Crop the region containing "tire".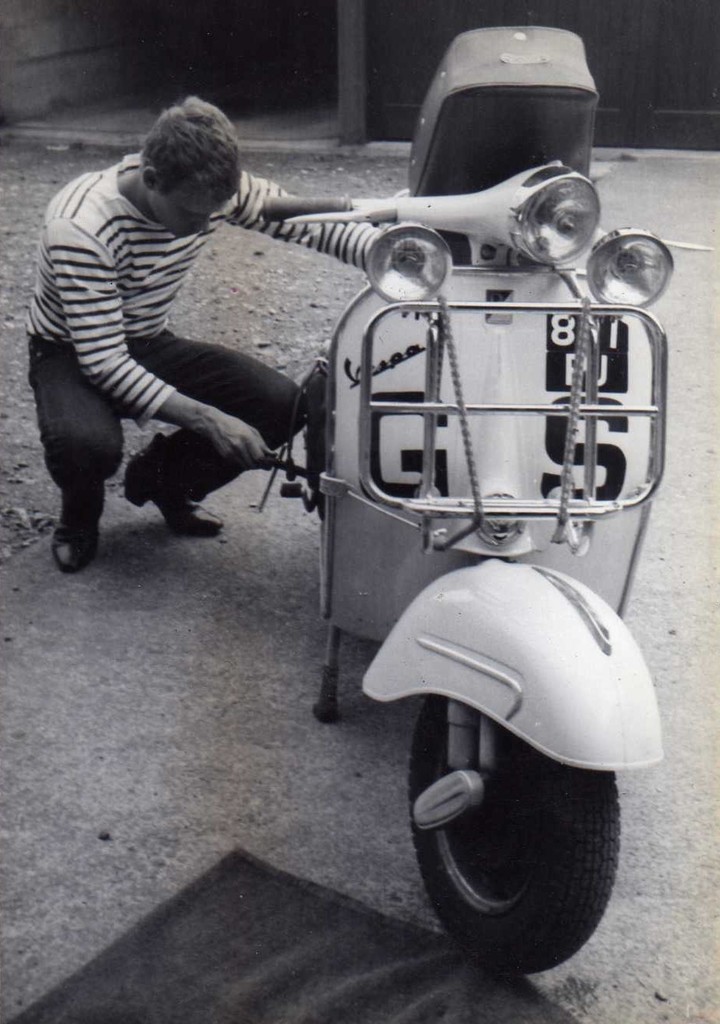
Crop region: [x1=409, y1=706, x2=631, y2=974].
